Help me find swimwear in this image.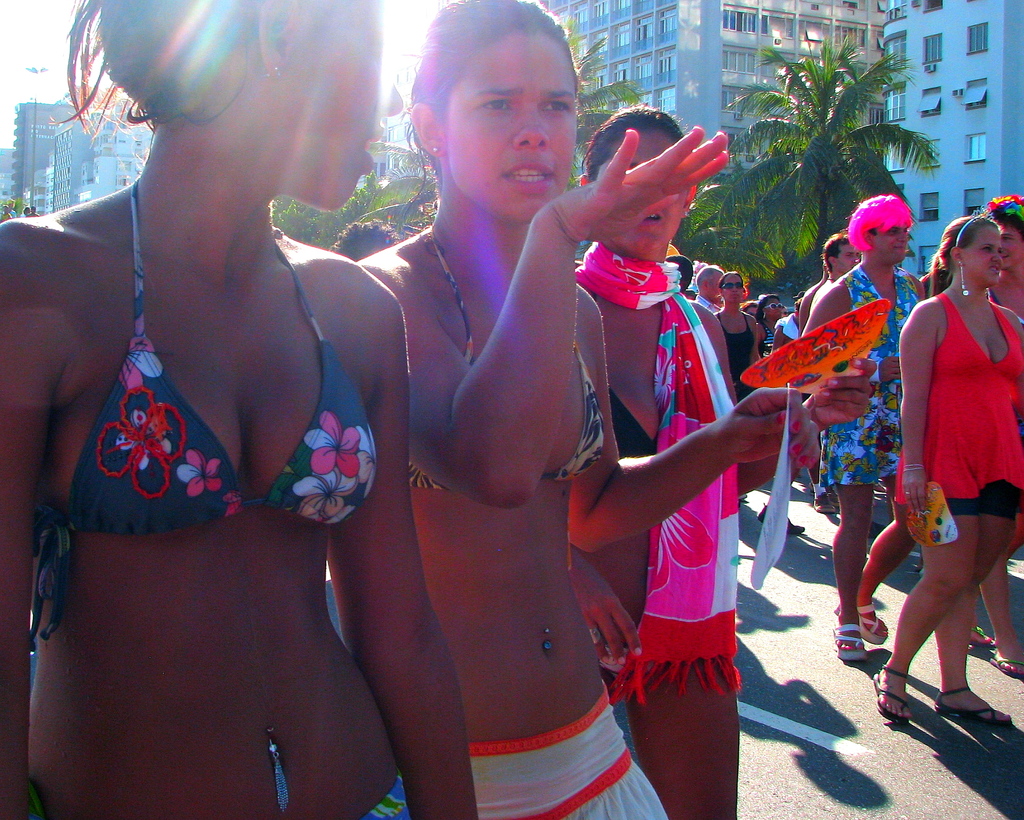
Found it: [409,227,612,496].
